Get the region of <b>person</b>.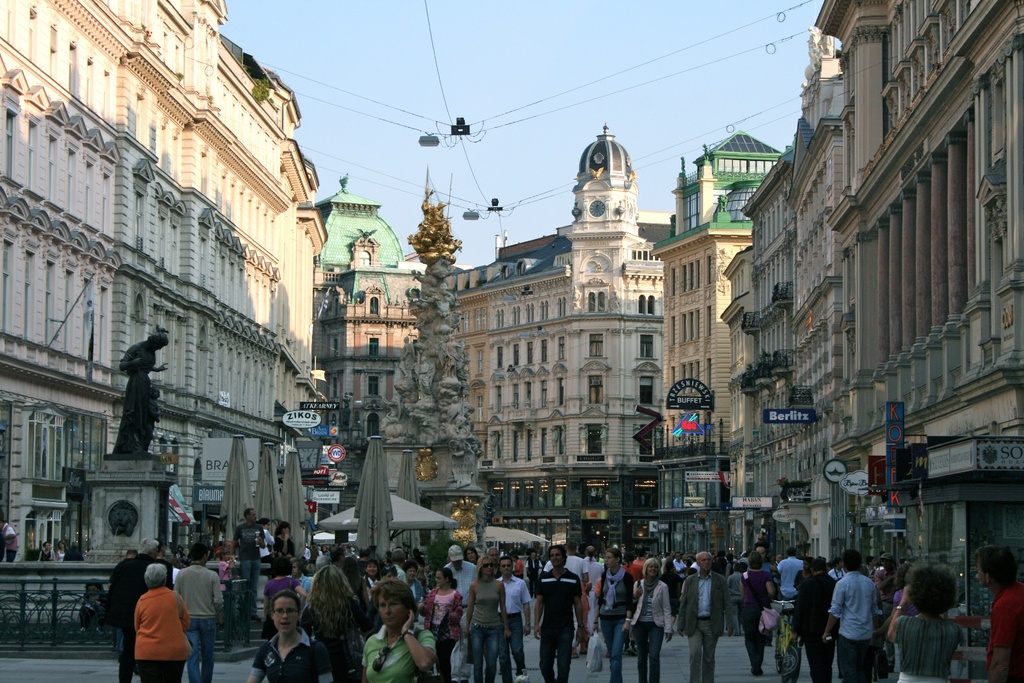
(left=532, top=546, right=588, bottom=682).
